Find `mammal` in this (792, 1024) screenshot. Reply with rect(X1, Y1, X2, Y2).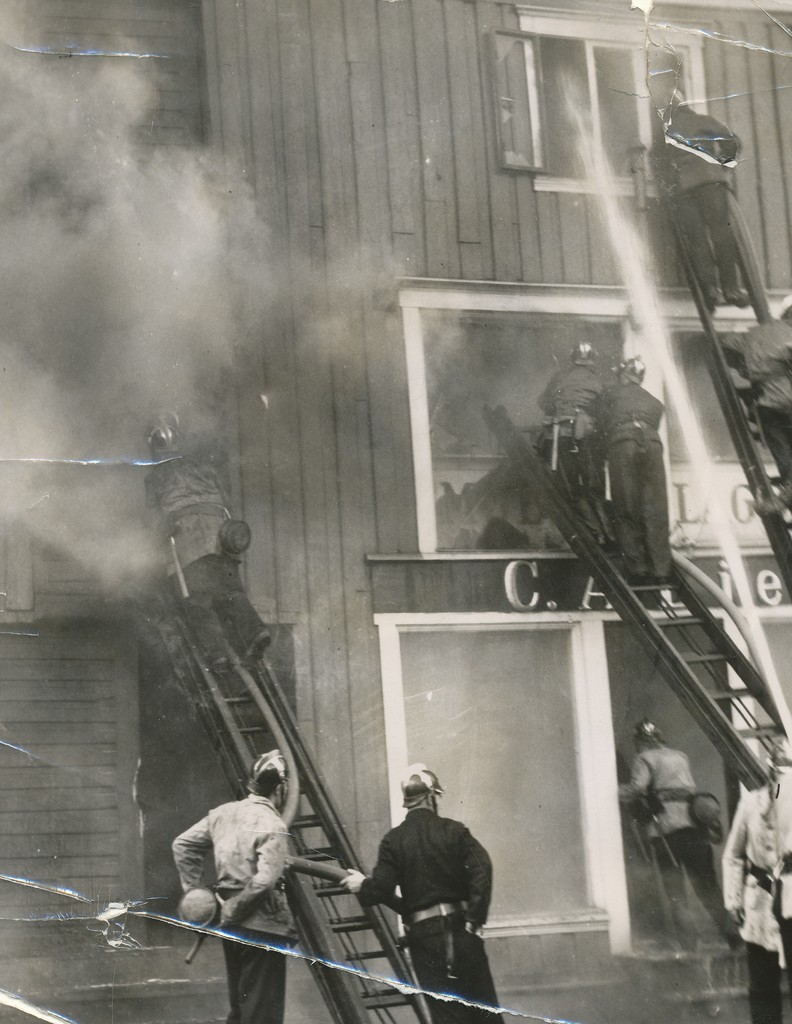
rect(725, 758, 791, 1023).
